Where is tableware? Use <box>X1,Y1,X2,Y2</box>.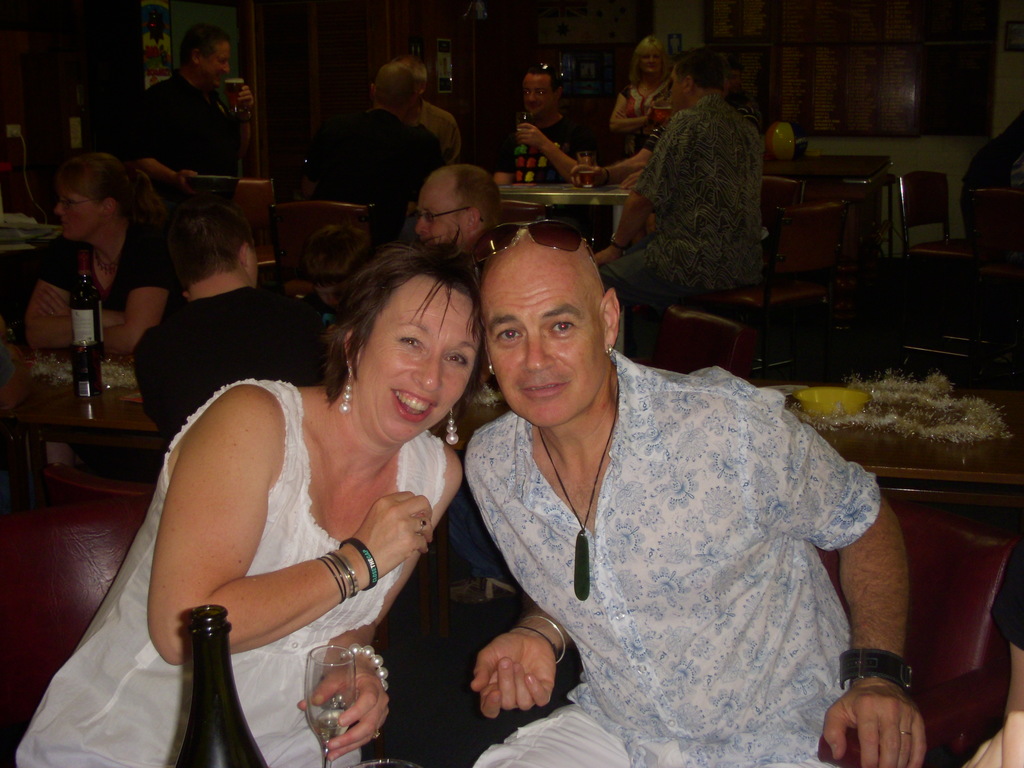
<box>303,643,361,767</box>.
